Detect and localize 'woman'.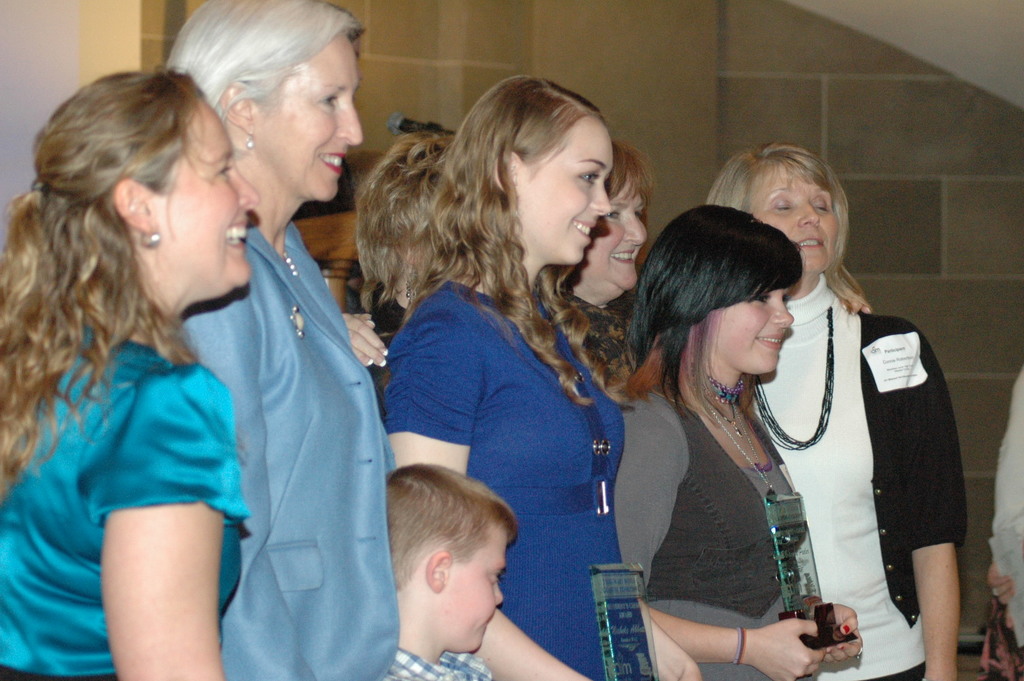
Localized at box(701, 138, 967, 680).
